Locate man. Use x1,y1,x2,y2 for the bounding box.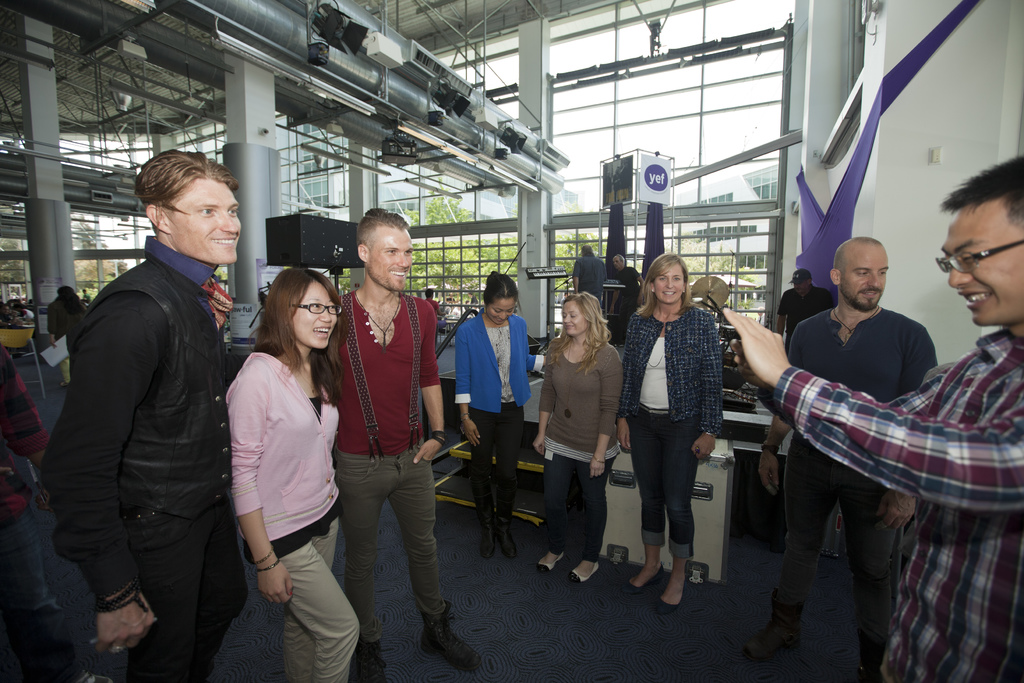
745,236,935,682.
